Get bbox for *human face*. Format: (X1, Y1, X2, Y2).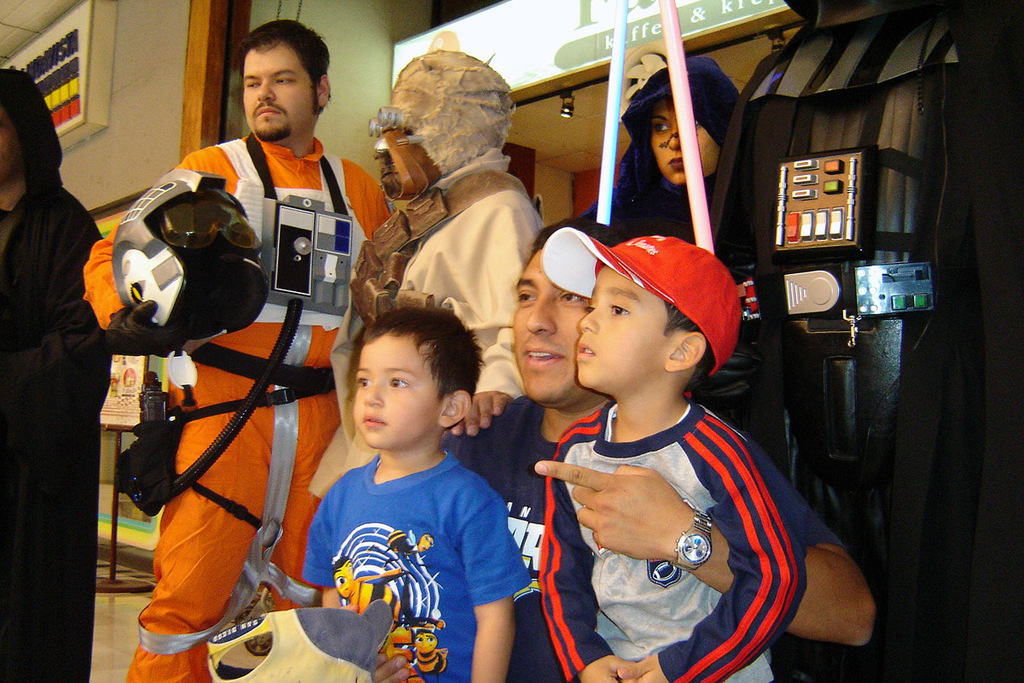
(651, 101, 721, 185).
